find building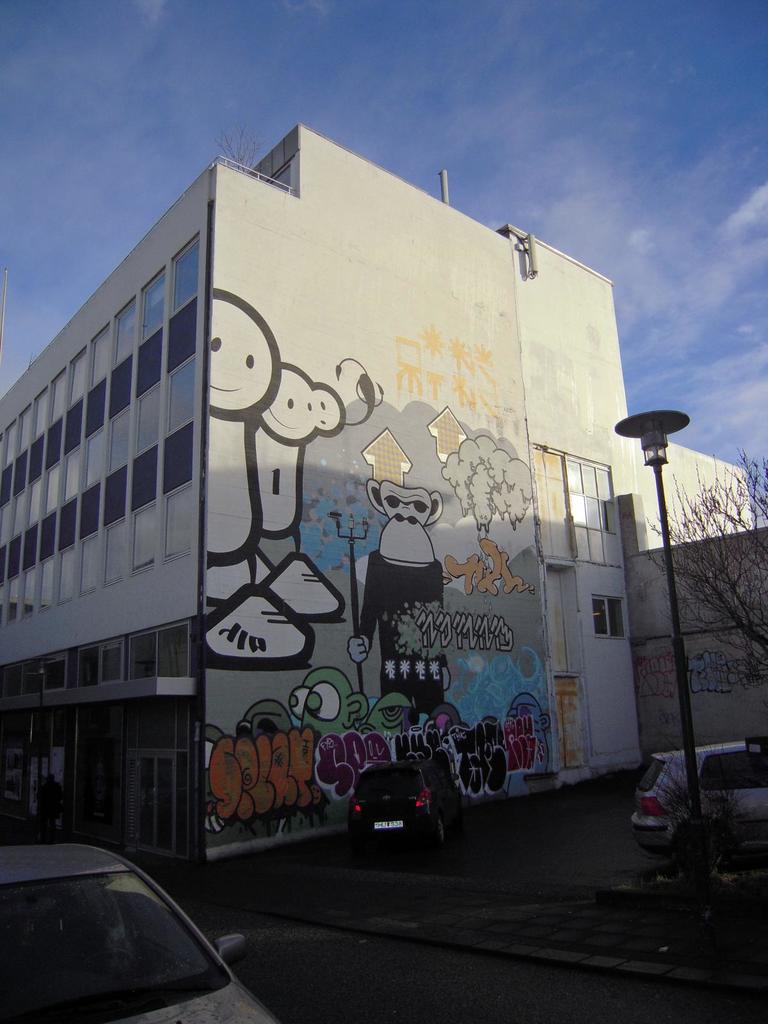
box(0, 124, 652, 862)
